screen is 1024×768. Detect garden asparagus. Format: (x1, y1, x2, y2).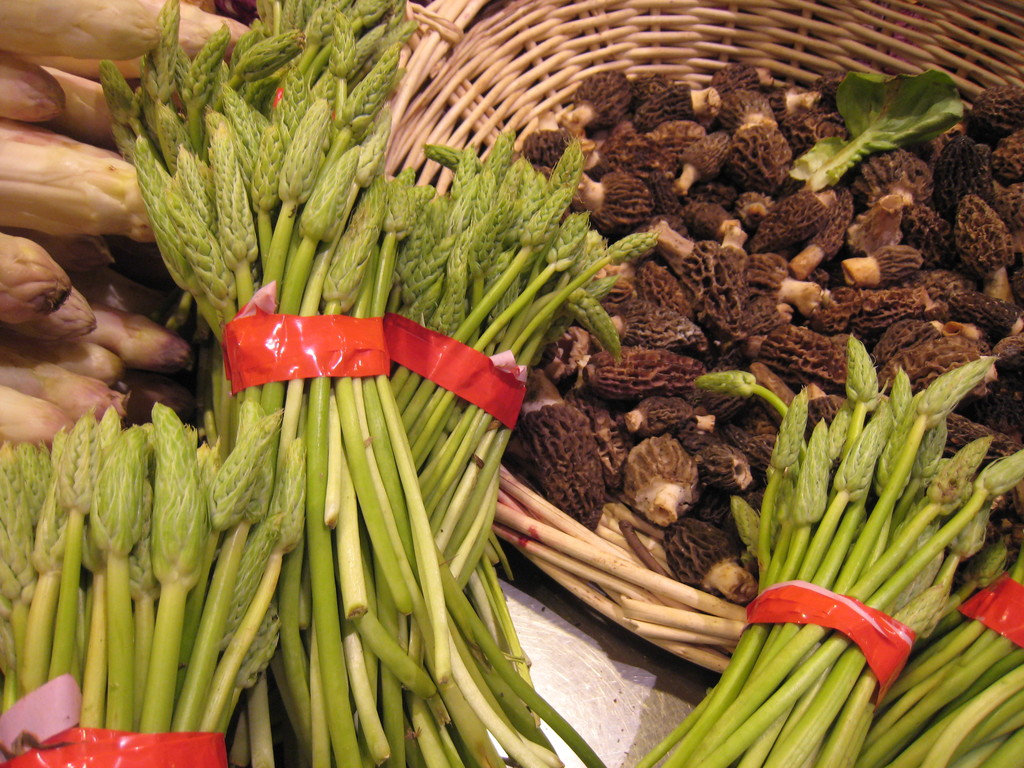
(0, 0, 653, 767).
